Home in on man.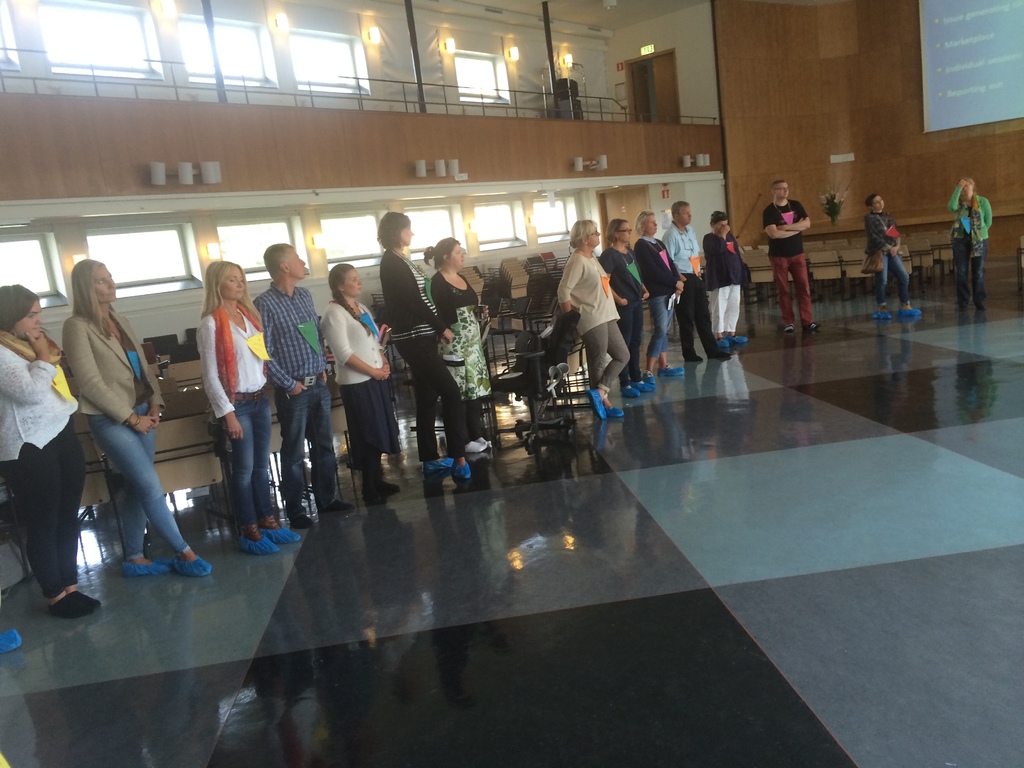
Homed in at bbox(252, 241, 355, 529).
